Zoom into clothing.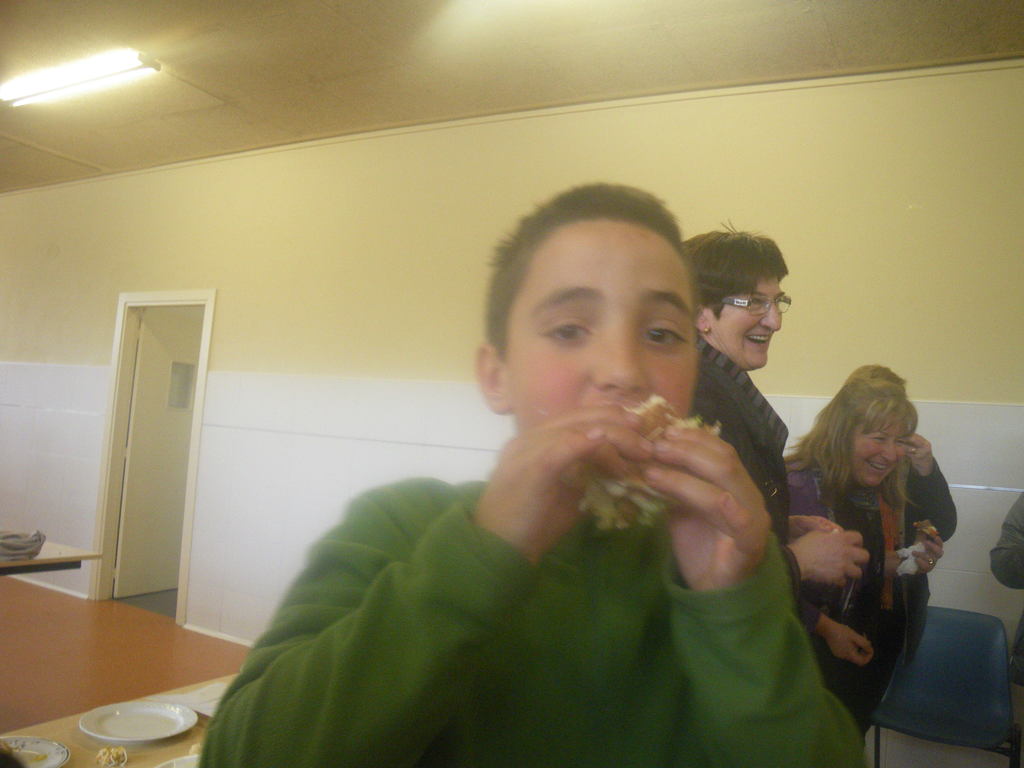
Zoom target: 863/422/963/708.
